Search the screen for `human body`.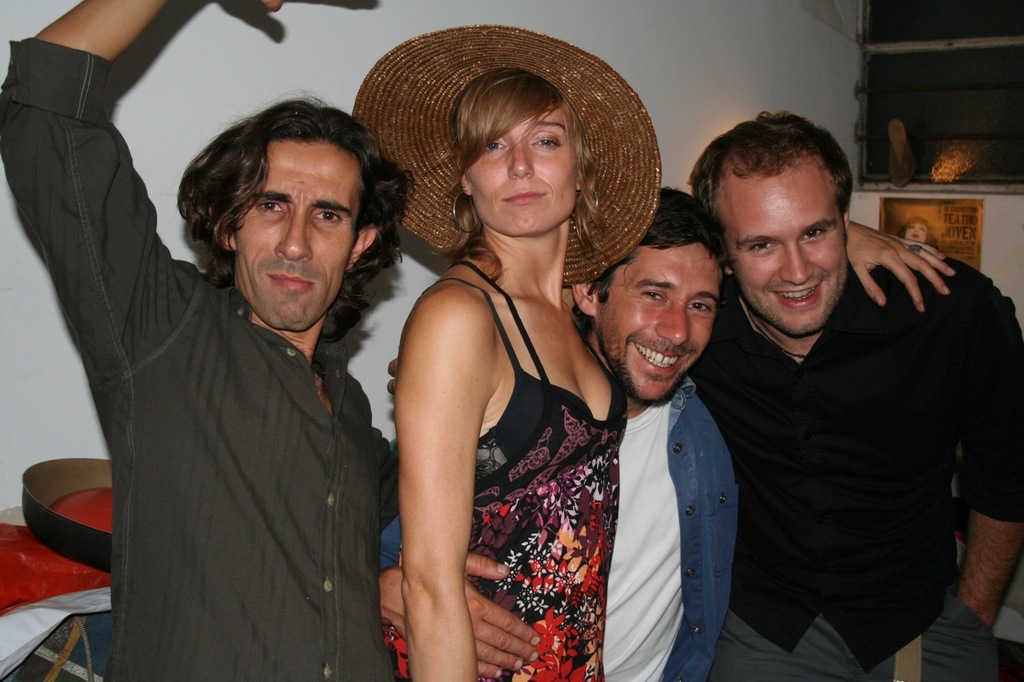
Found at <bbox>688, 106, 1023, 681</bbox>.
